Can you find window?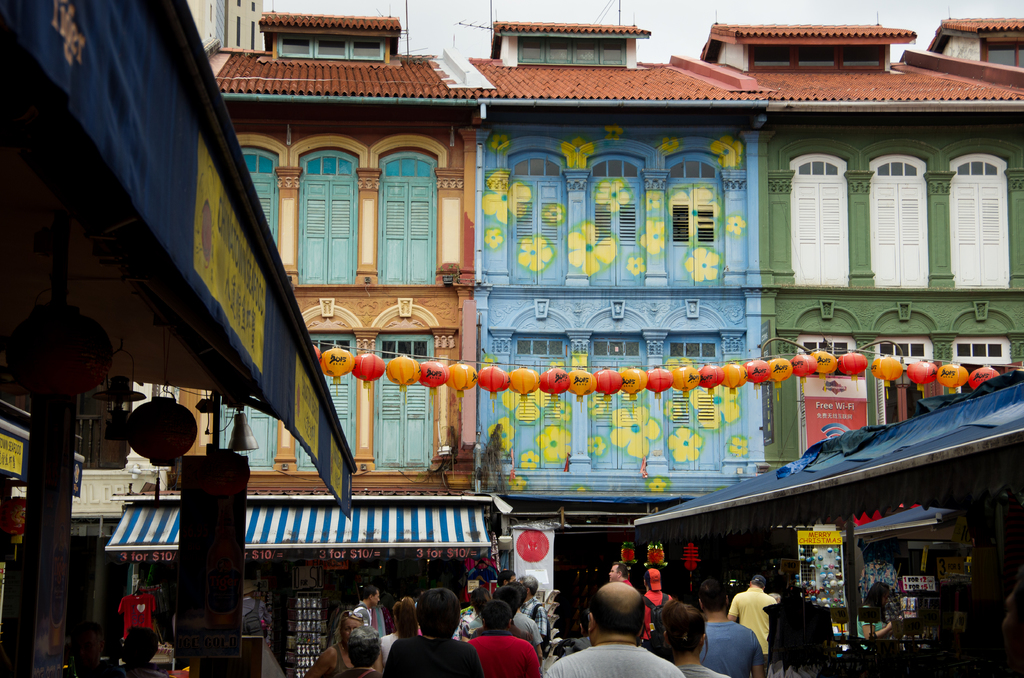
Yes, bounding box: bbox(797, 336, 855, 464).
